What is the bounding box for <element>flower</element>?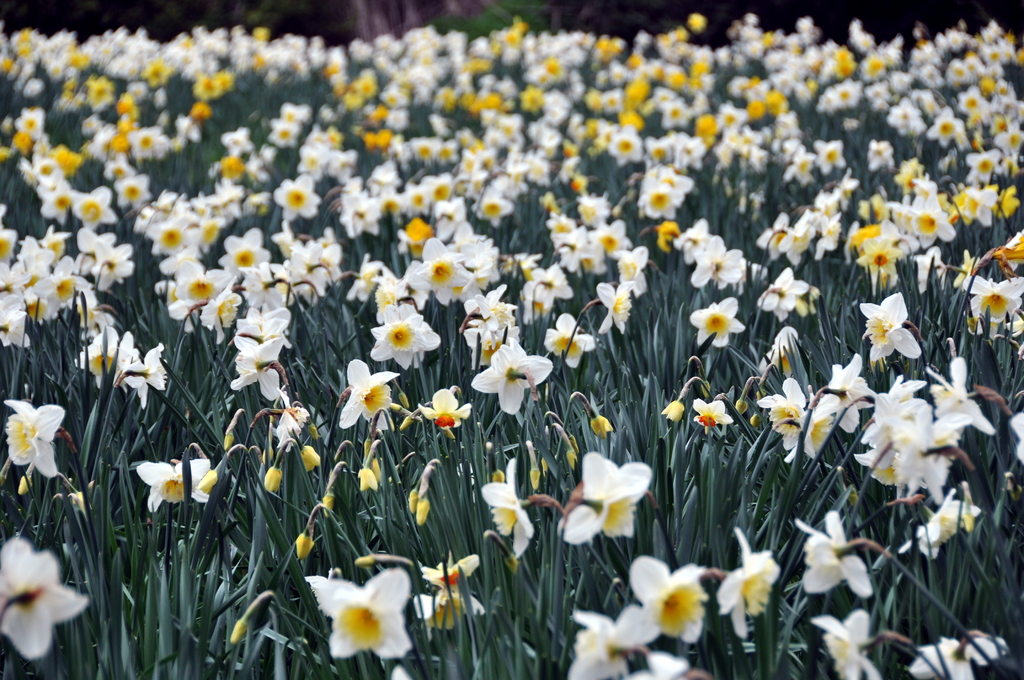
locate(858, 288, 925, 366).
